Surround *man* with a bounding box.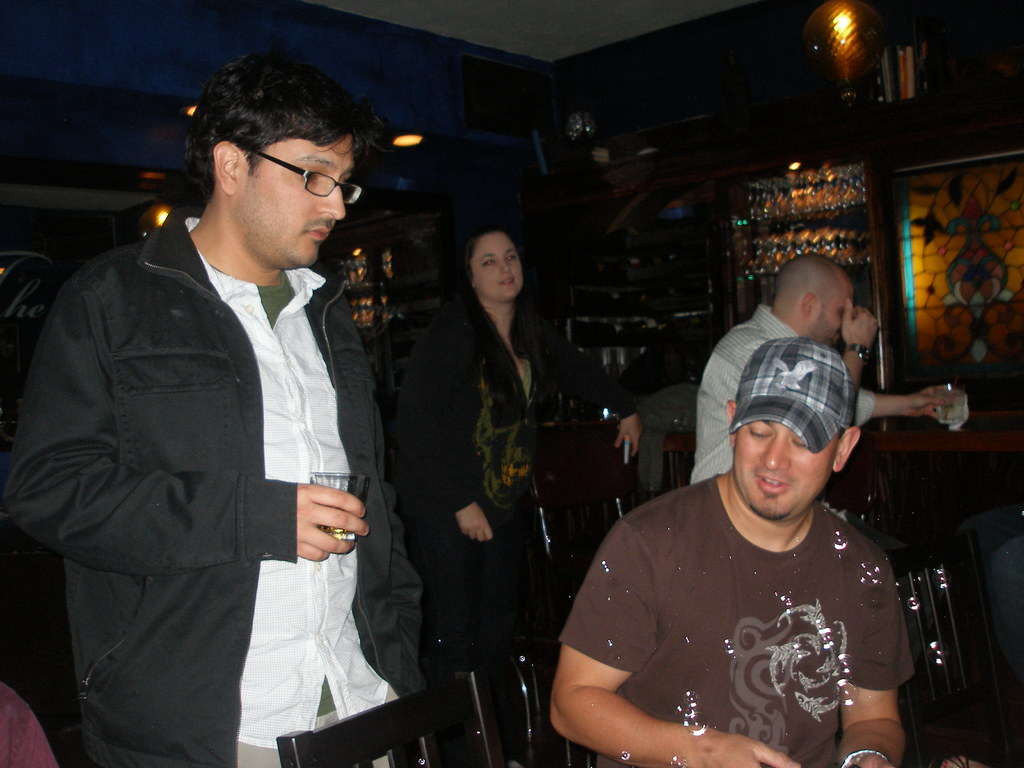
{"x1": 550, "y1": 339, "x2": 916, "y2": 767}.
